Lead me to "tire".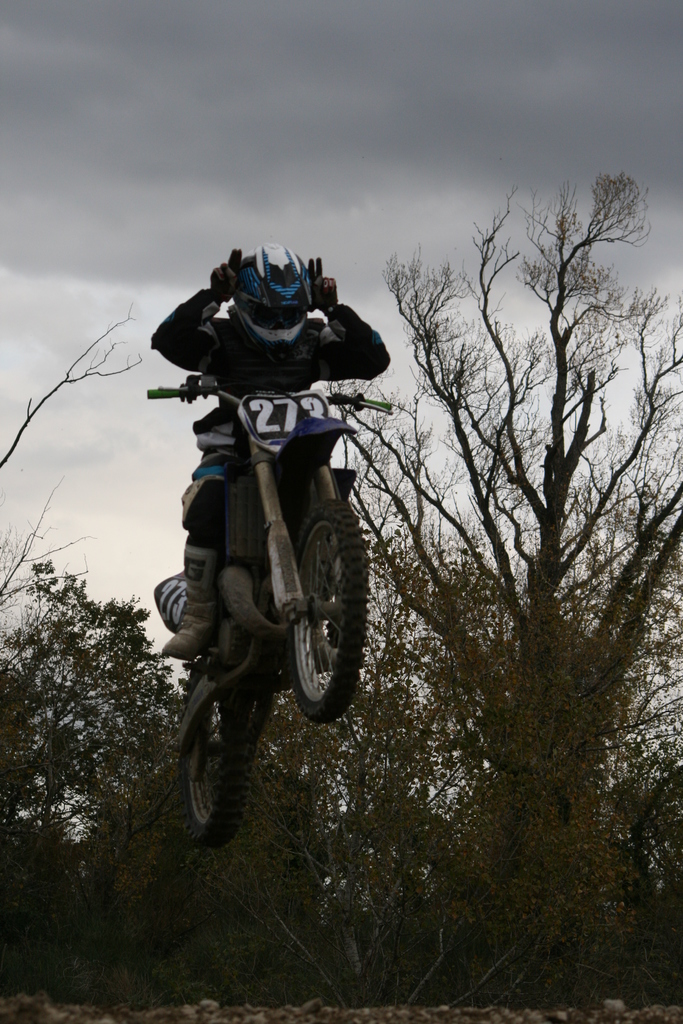
Lead to bbox=[259, 477, 364, 735].
